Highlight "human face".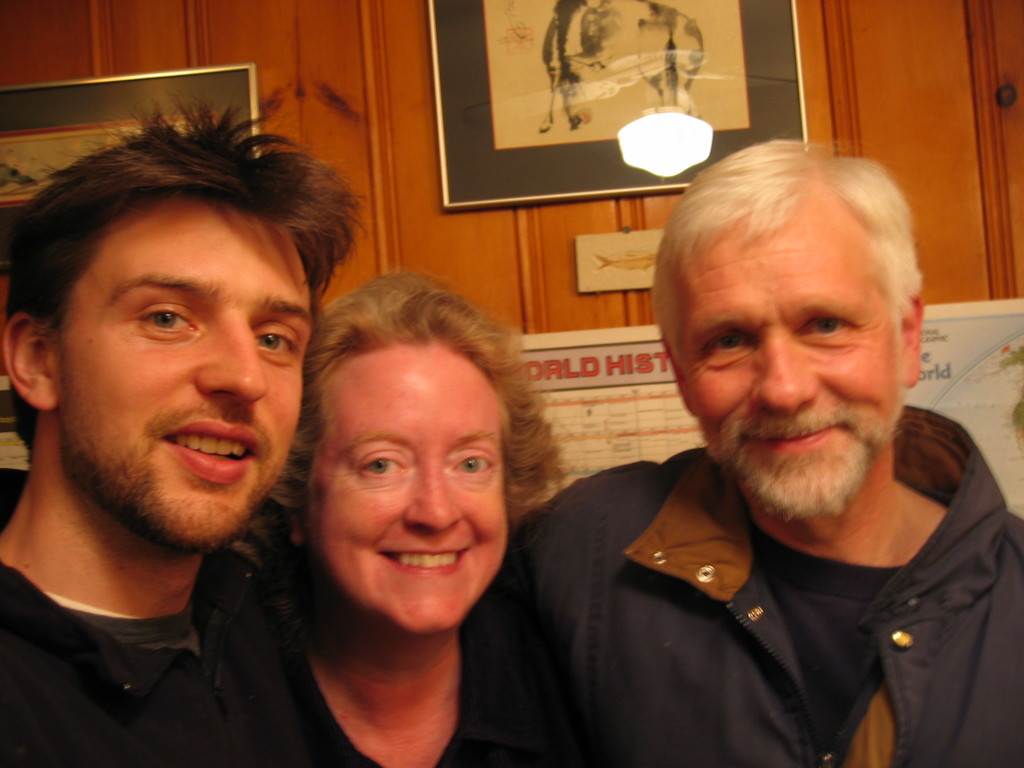
Highlighted region: l=55, t=202, r=324, b=541.
